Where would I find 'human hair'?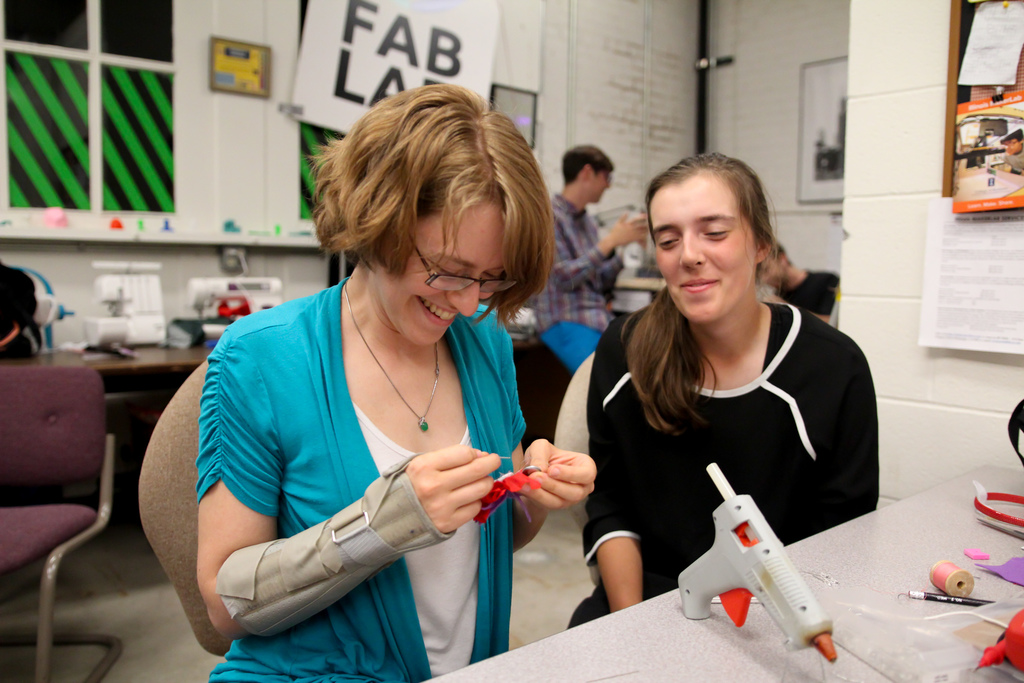
At <box>559,143,614,183</box>.
